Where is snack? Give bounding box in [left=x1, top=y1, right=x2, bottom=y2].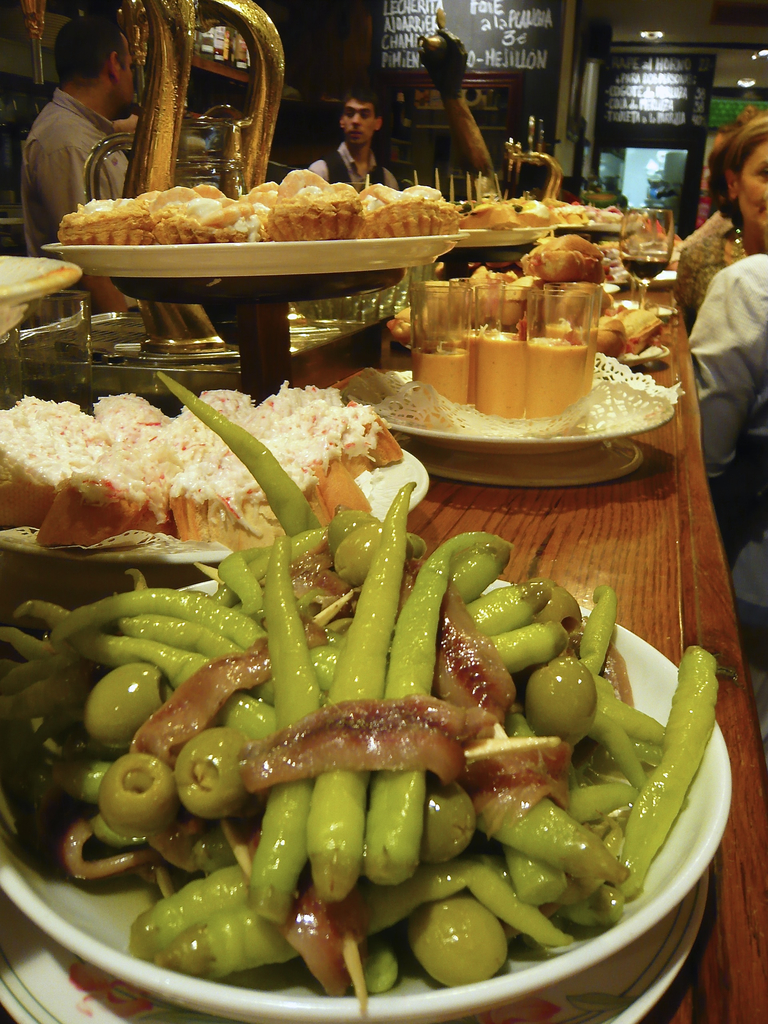
[left=585, top=202, right=644, bottom=220].
